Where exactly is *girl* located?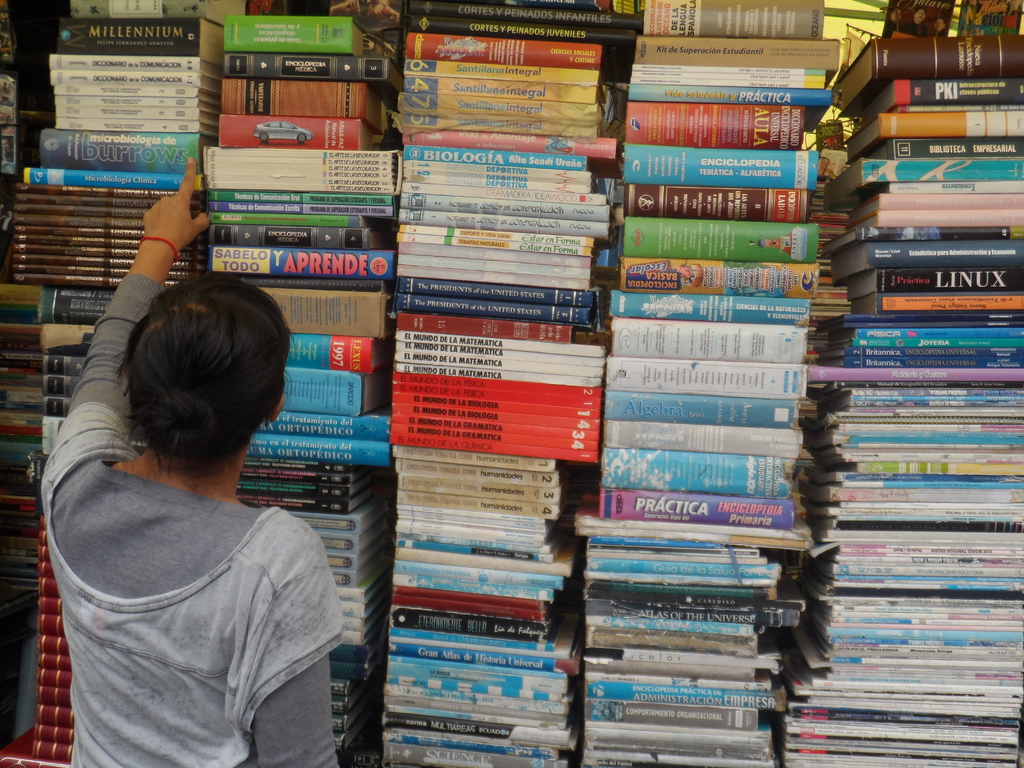
Its bounding box is [x1=39, y1=155, x2=339, y2=767].
